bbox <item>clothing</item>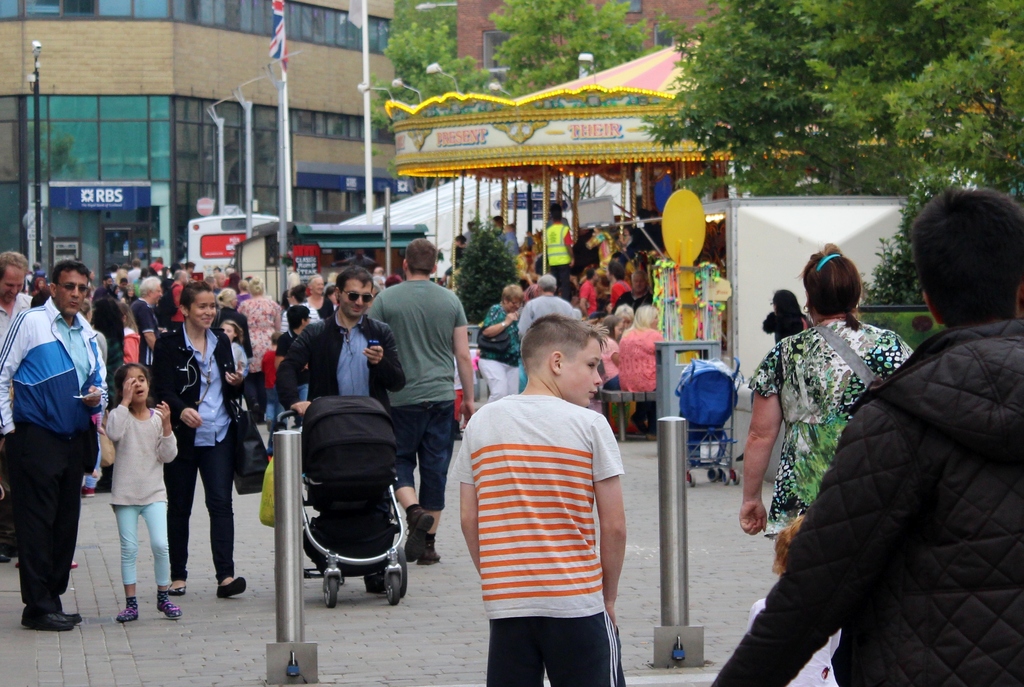
rect(618, 328, 673, 392)
